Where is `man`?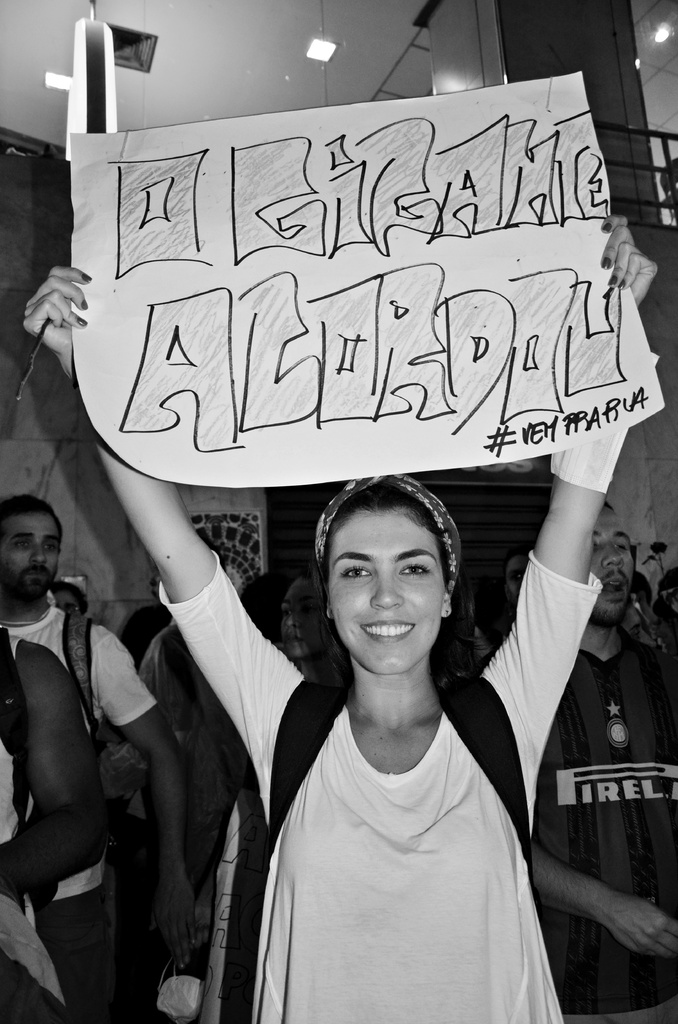
x1=501, y1=543, x2=538, y2=619.
